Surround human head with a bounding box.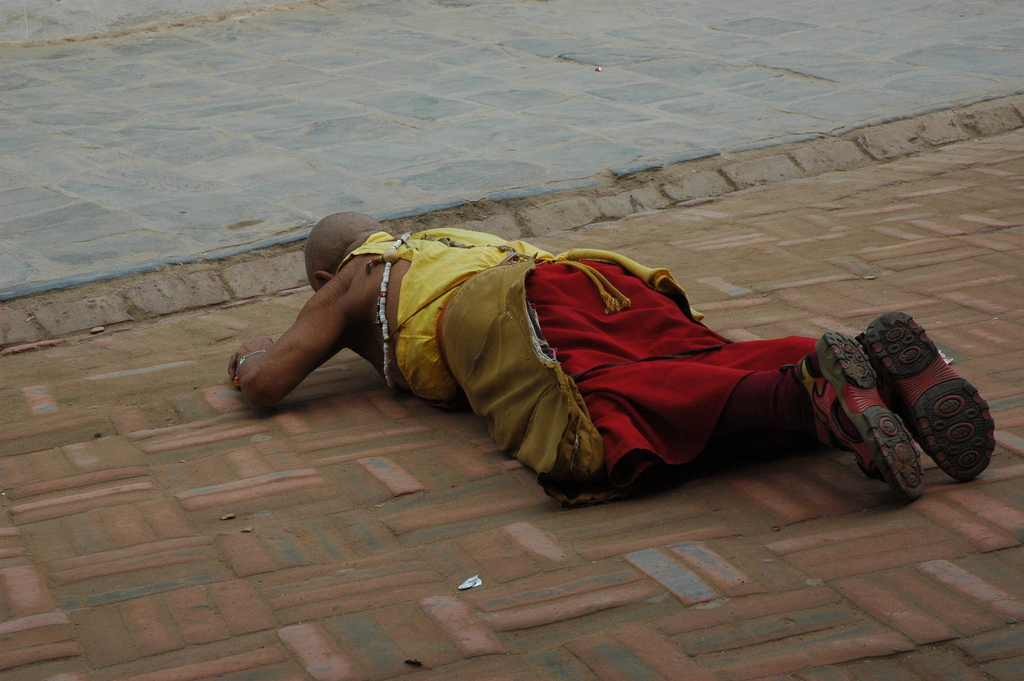
(296,220,365,297).
